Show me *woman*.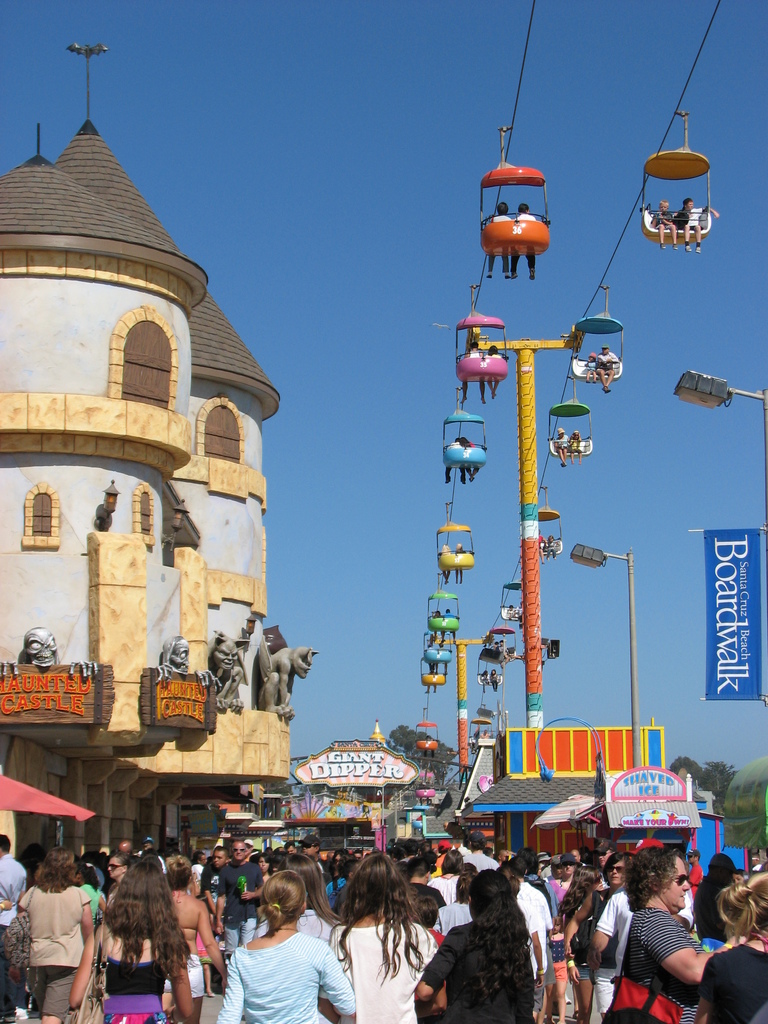
*woman* is here: [216,872,358,1023].
